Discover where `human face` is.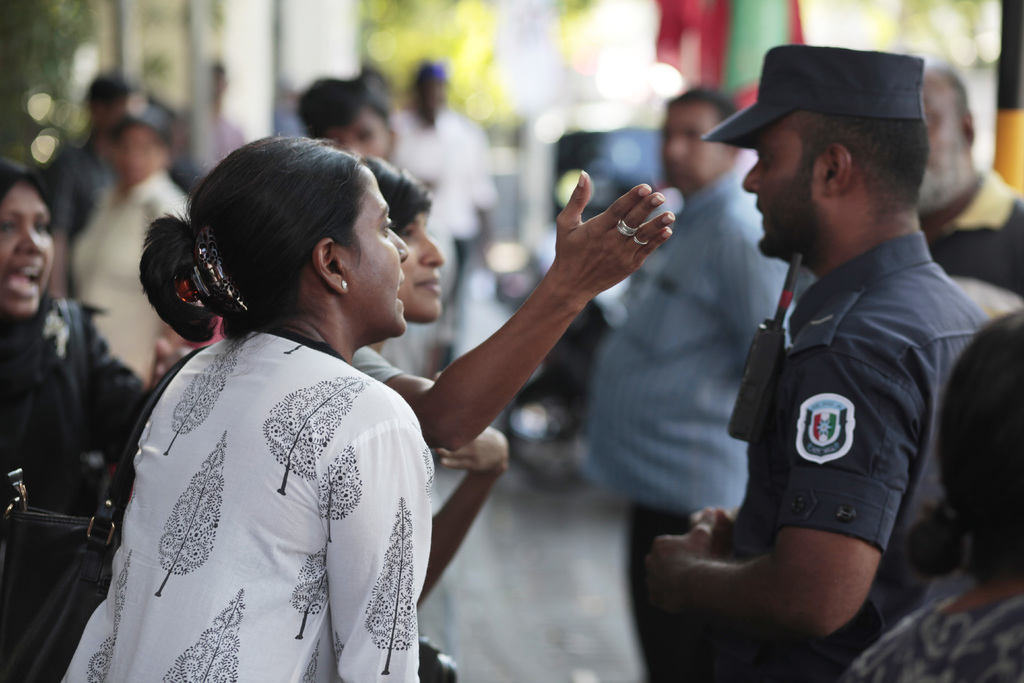
Discovered at (x1=332, y1=104, x2=394, y2=160).
